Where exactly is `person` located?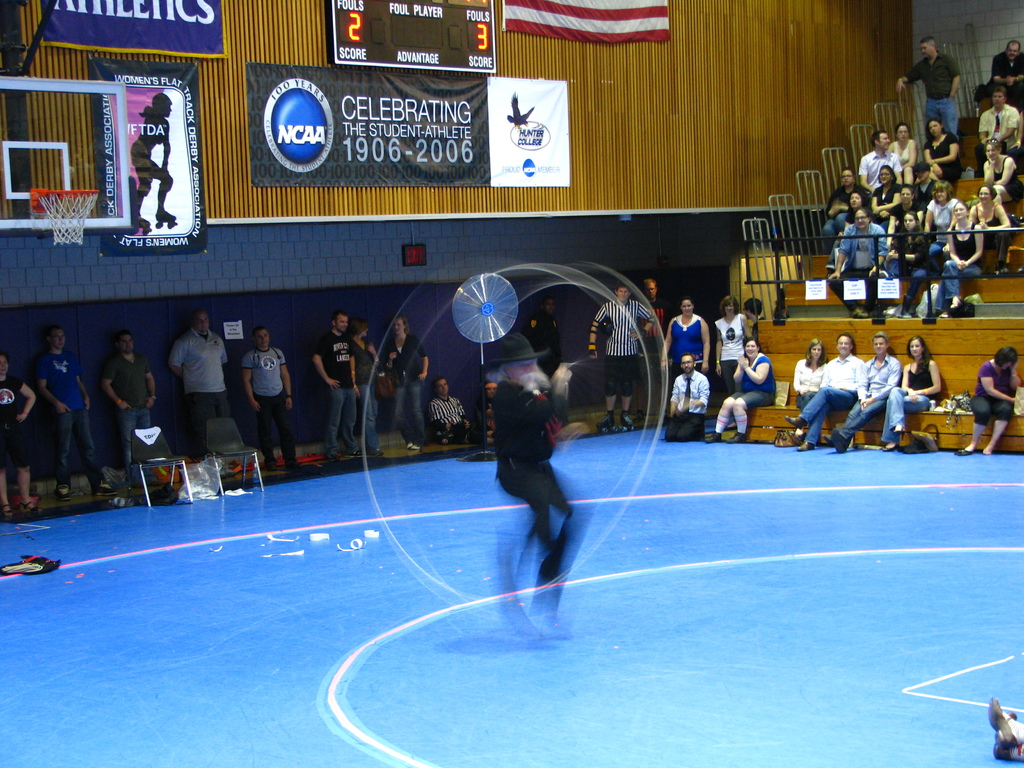
Its bounding box is (129, 88, 179, 239).
